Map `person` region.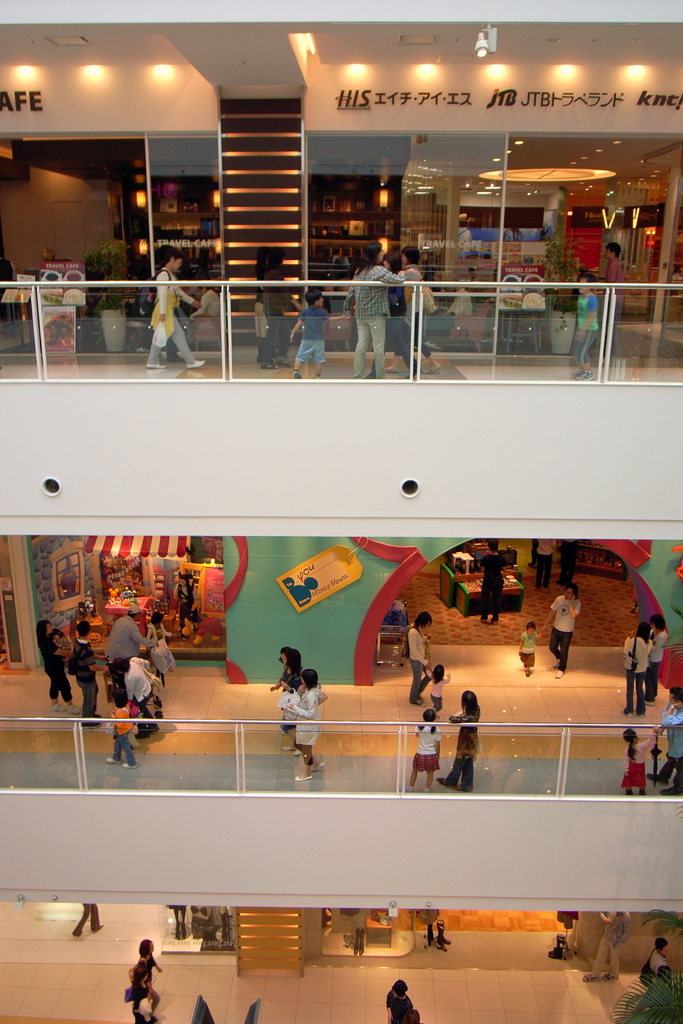
Mapped to pyautogui.locateOnScreen(280, 649, 298, 757).
